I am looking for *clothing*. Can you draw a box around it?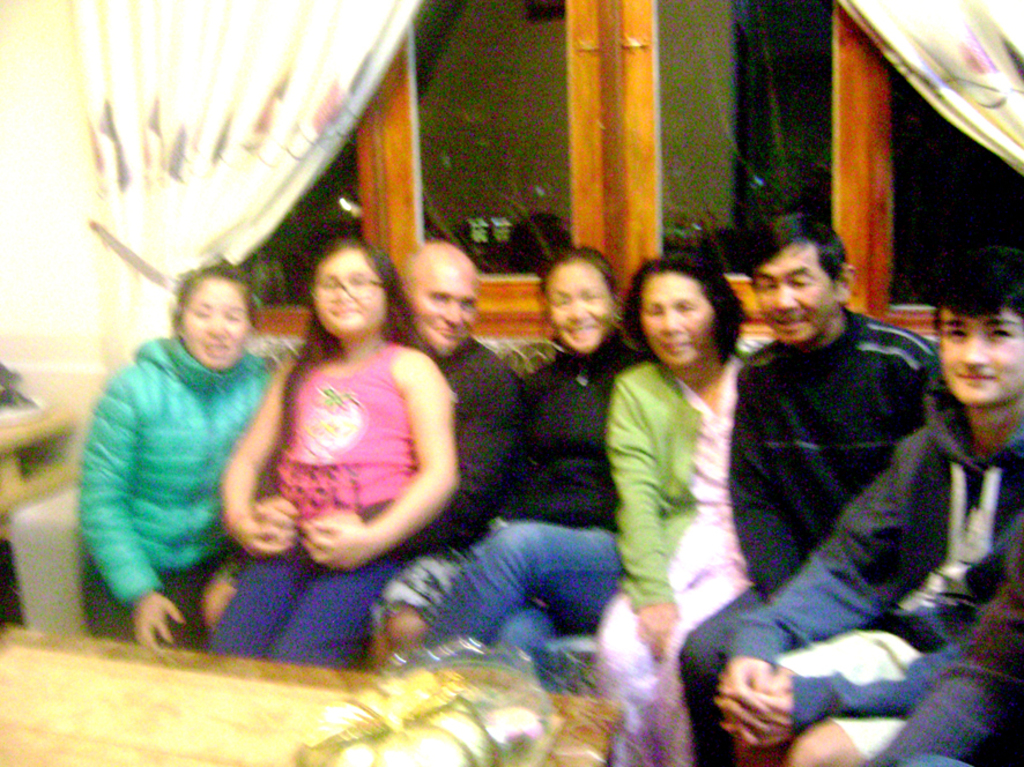
Sure, the bounding box is <box>722,368,1023,766</box>.
